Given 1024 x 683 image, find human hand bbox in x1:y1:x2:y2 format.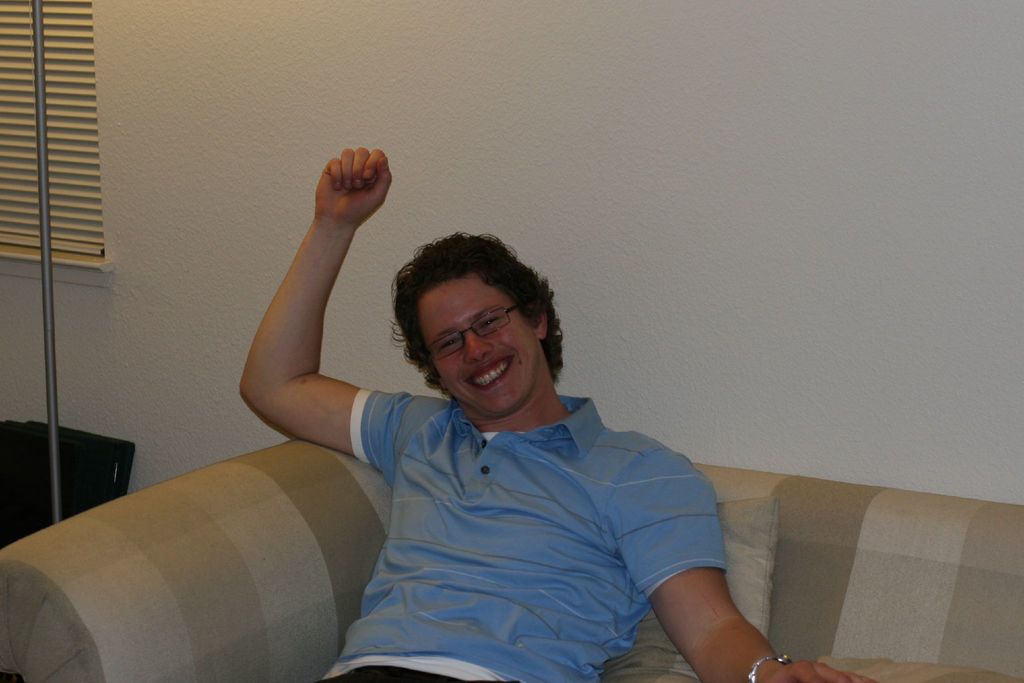
766:659:877:682.
